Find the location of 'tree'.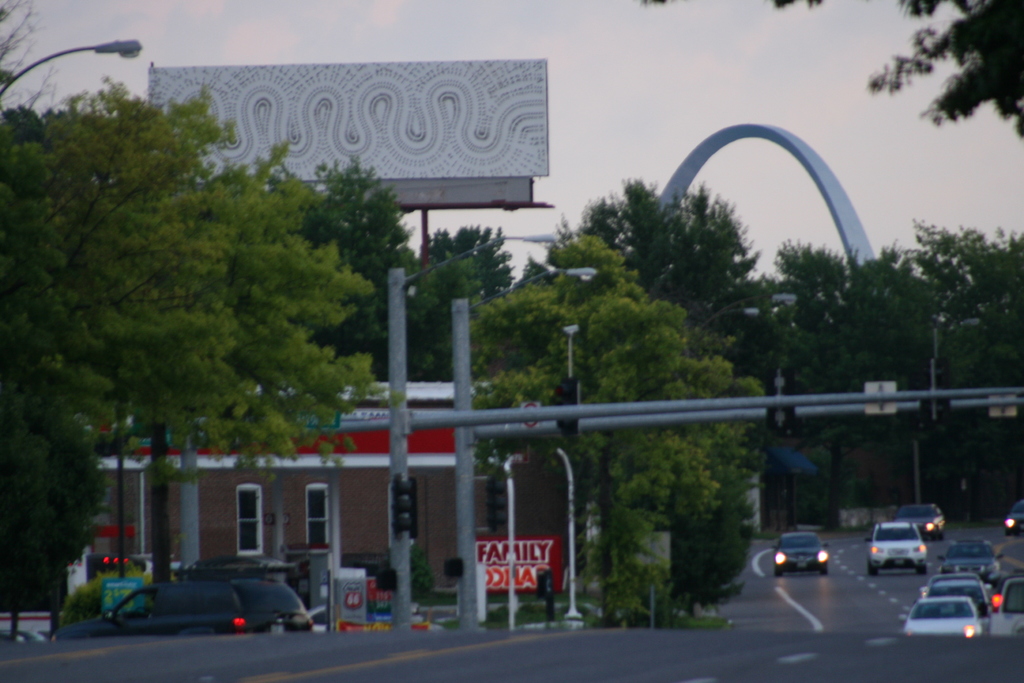
Location: locate(0, 0, 63, 115).
